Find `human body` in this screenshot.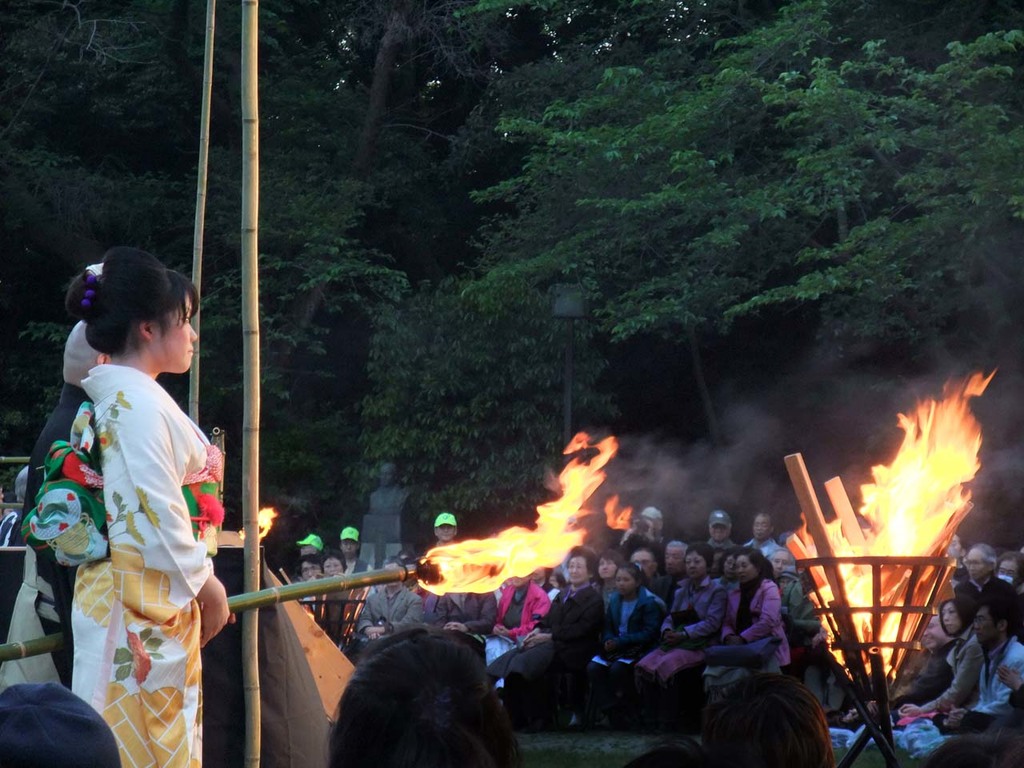
The bounding box for `human body` is 702 506 730 540.
